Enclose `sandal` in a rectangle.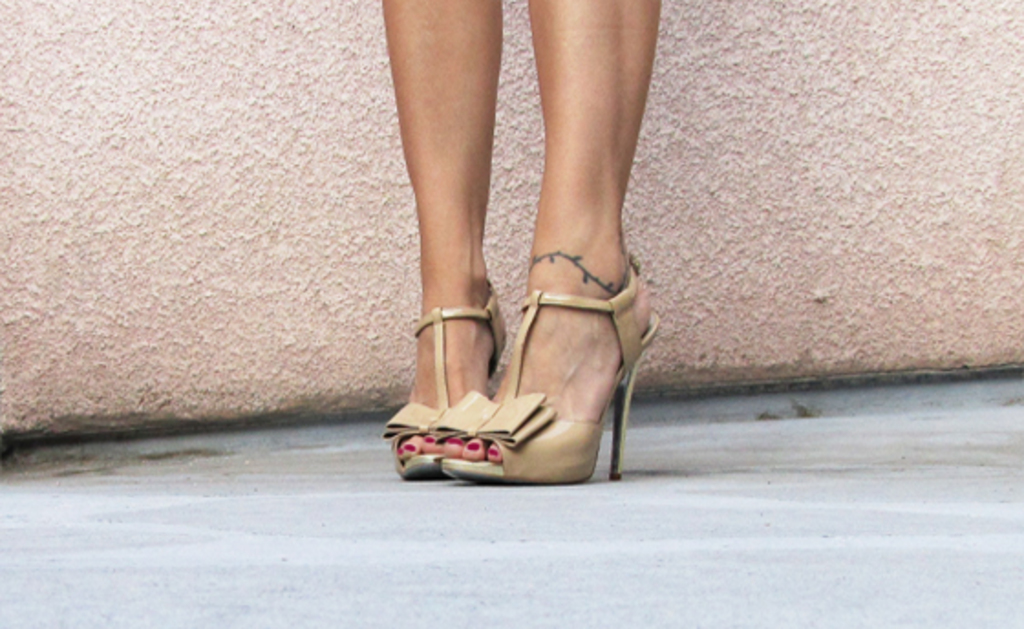
l=377, t=287, r=503, b=466.
